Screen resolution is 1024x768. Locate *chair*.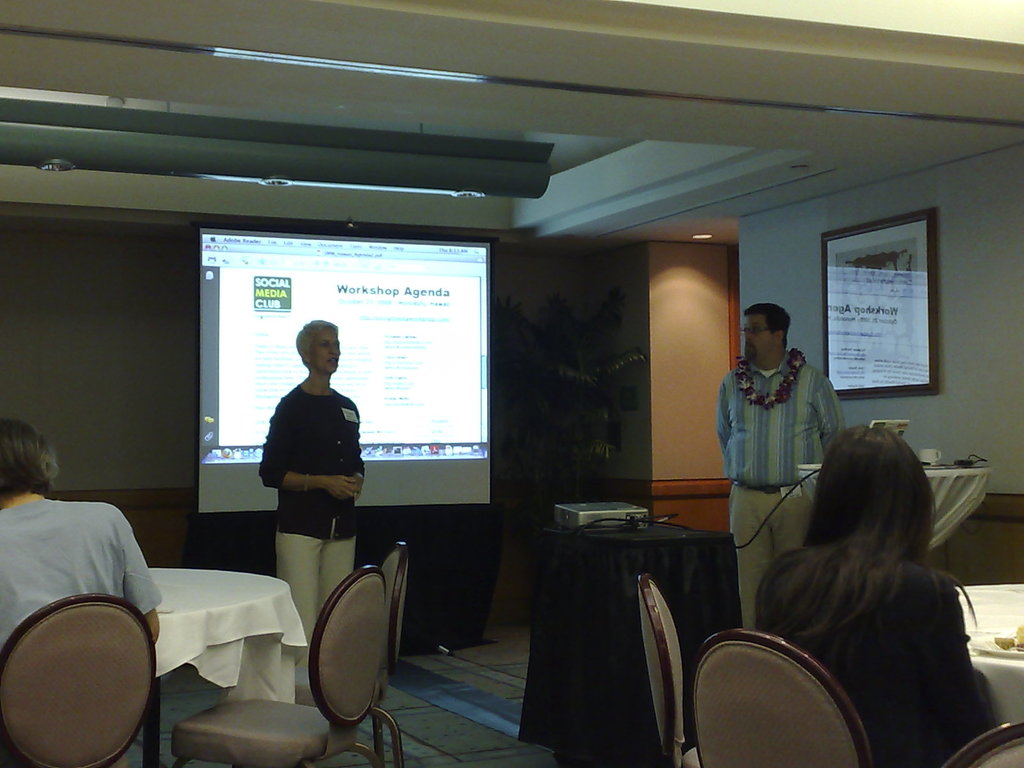
locate(692, 628, 875, 767).
